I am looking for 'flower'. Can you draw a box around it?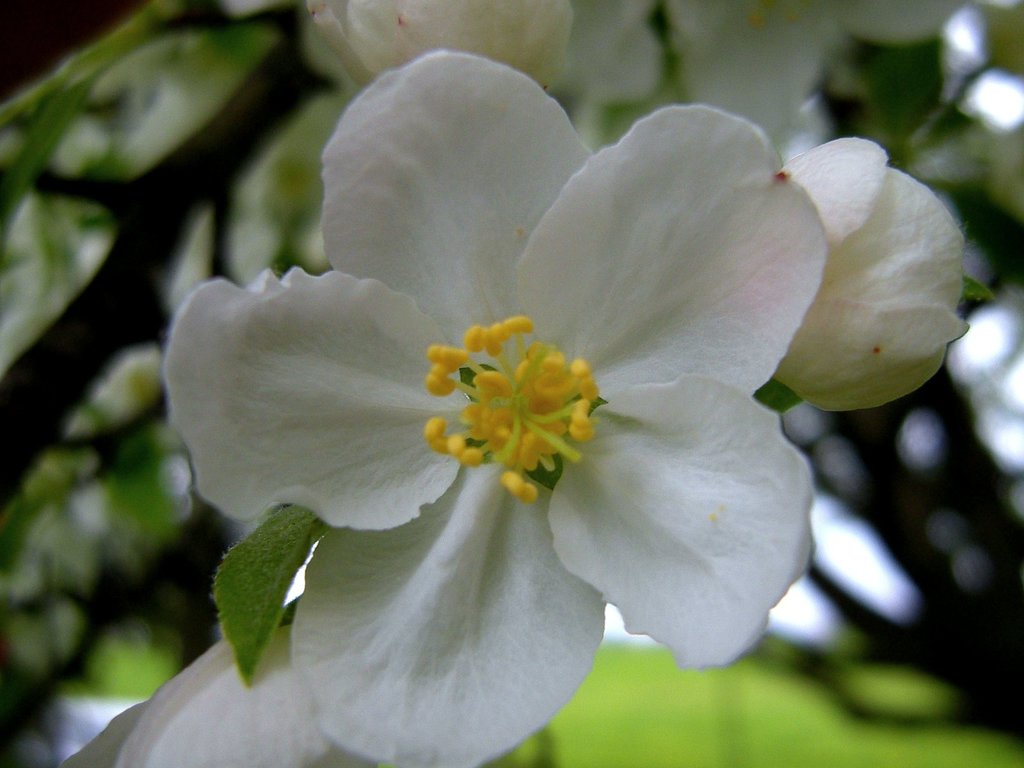
Sure, the bounding box is {"left": 166, "top": 50, "right": 892, "bottom": 745}.
